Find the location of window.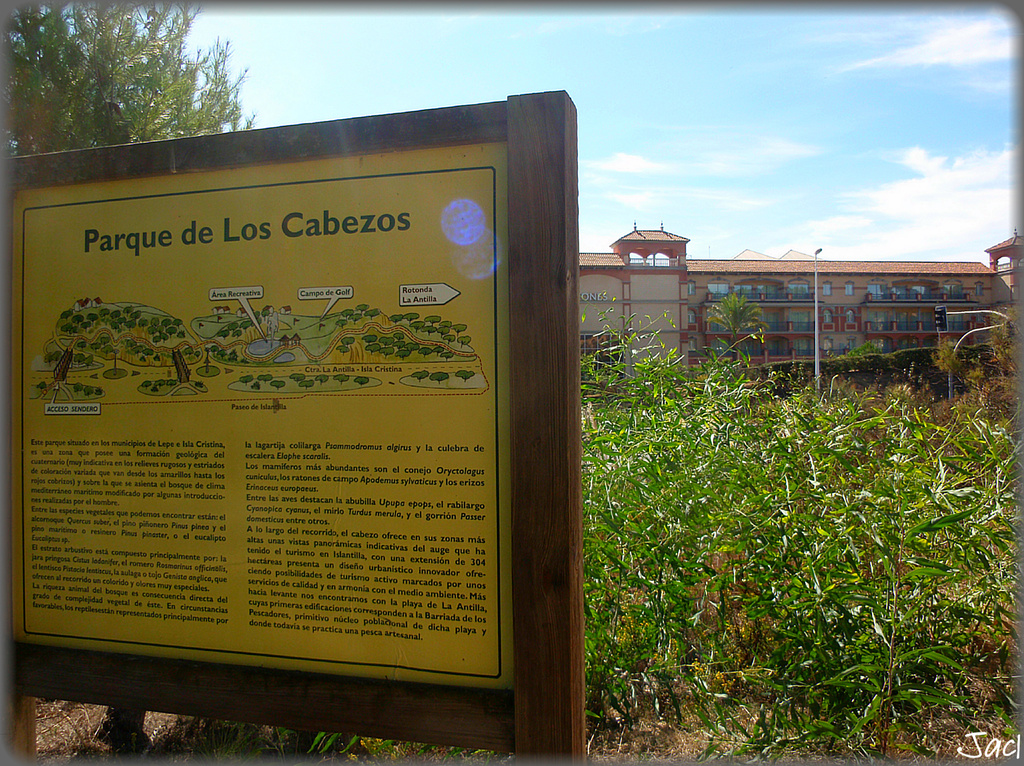
Location: detection(732, 281, 753, 299).
